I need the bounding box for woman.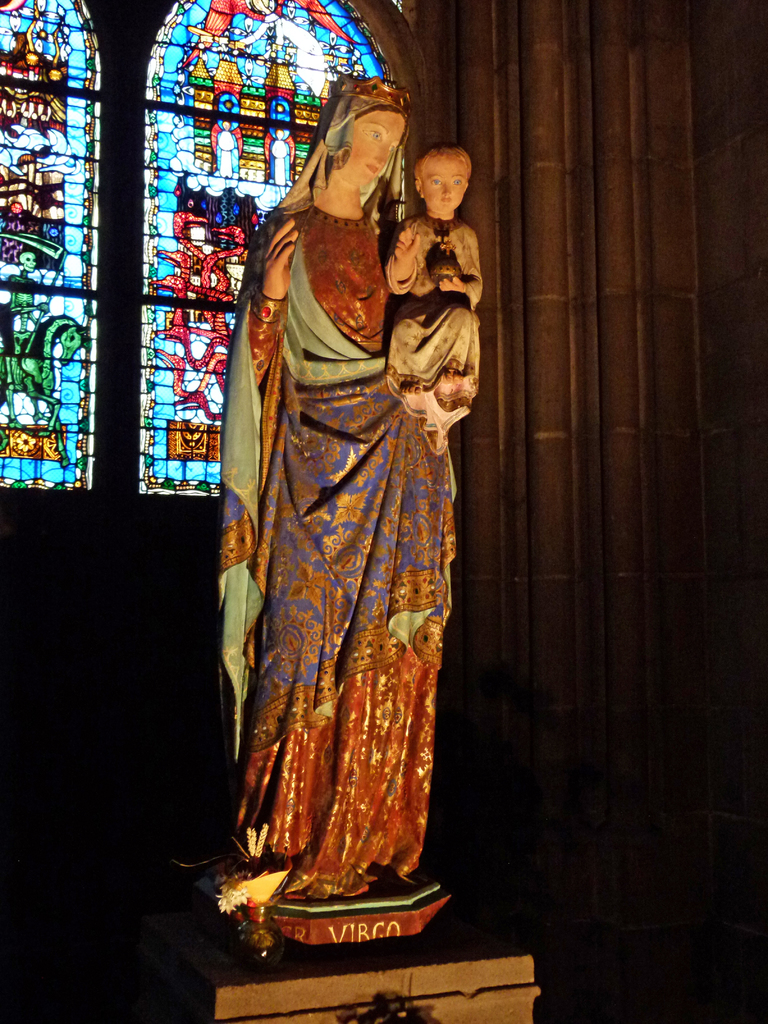
Here it is: bbox=[213, 73, 484, 895].
